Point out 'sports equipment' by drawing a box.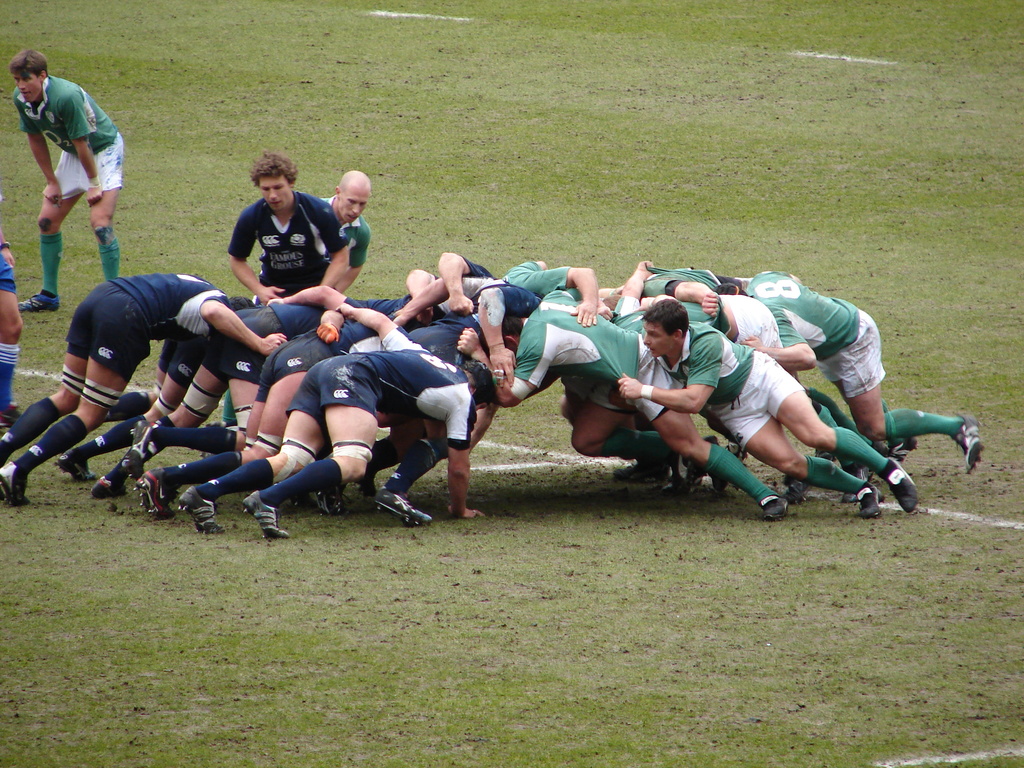
l=179, t=490, r=226, b=537.
